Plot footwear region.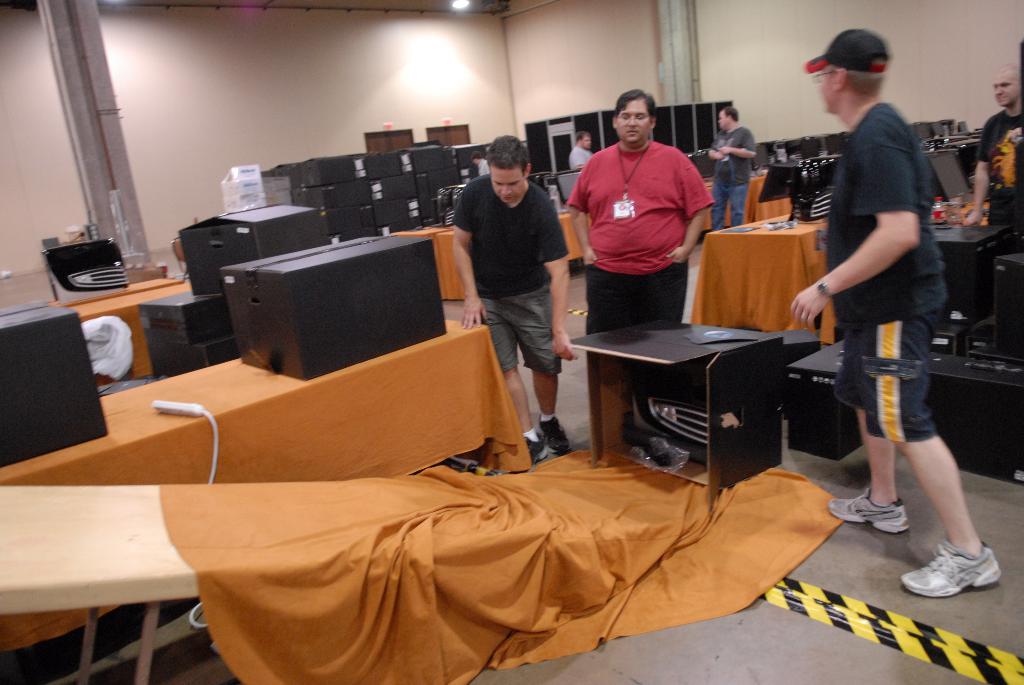
Plotted at (518, 433, 534, 469).
